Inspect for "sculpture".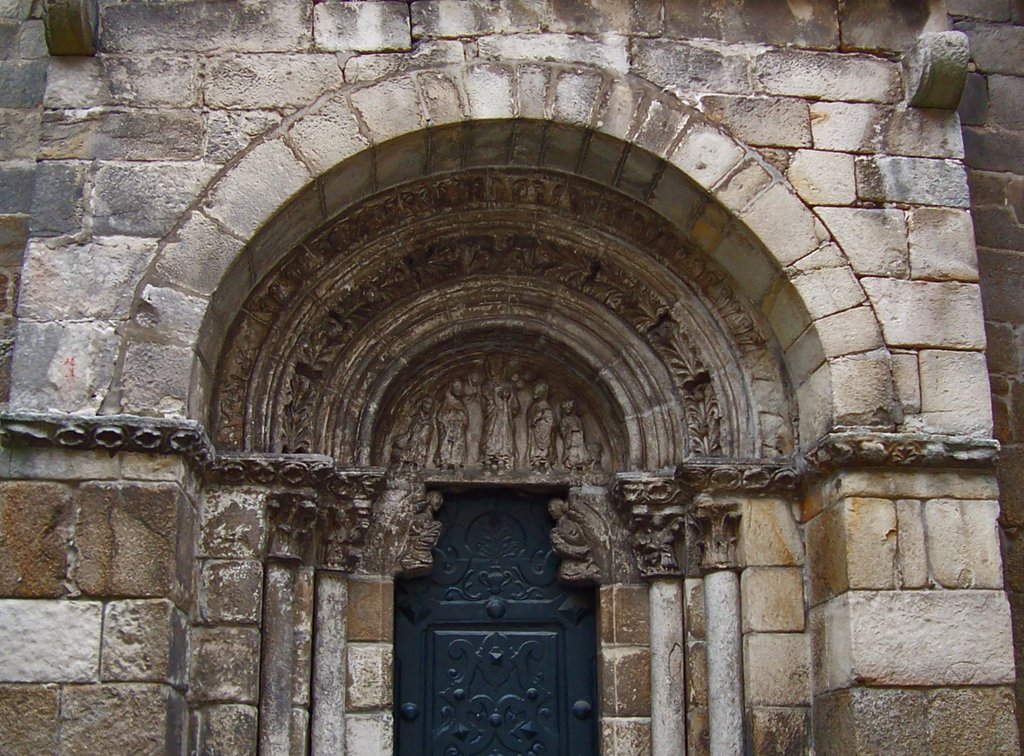
Inspection: rect(476, 356, 529, 472).
